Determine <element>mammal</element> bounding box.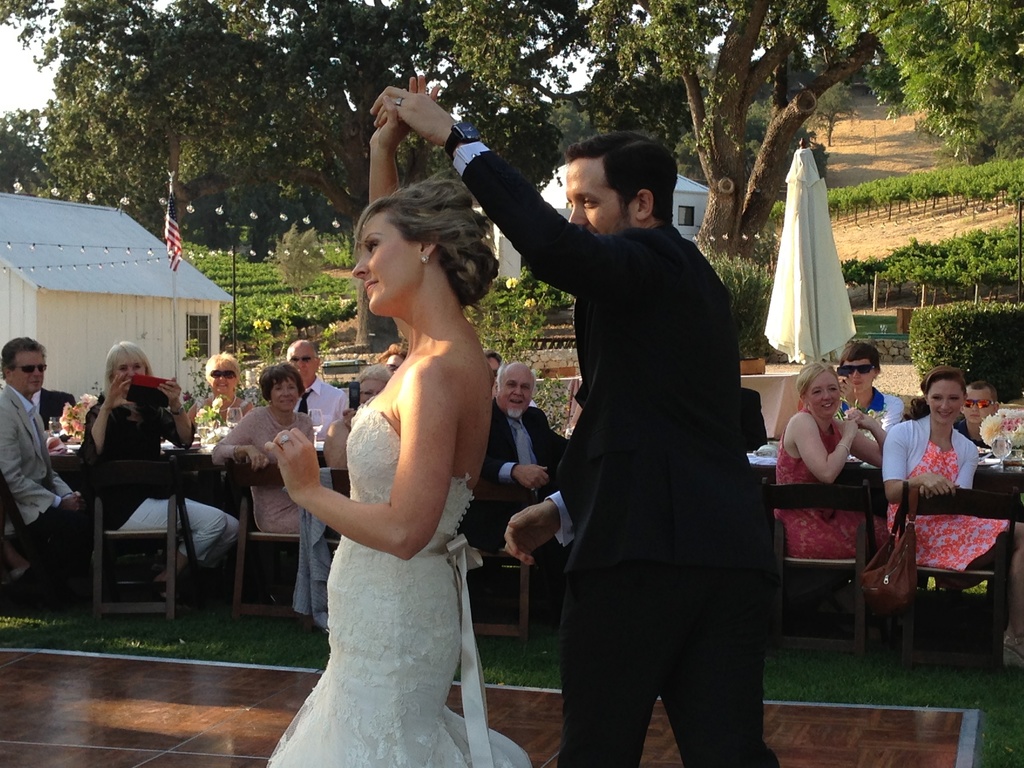
Determined: (x1=481, y1=356, x2=504, y2=380).
